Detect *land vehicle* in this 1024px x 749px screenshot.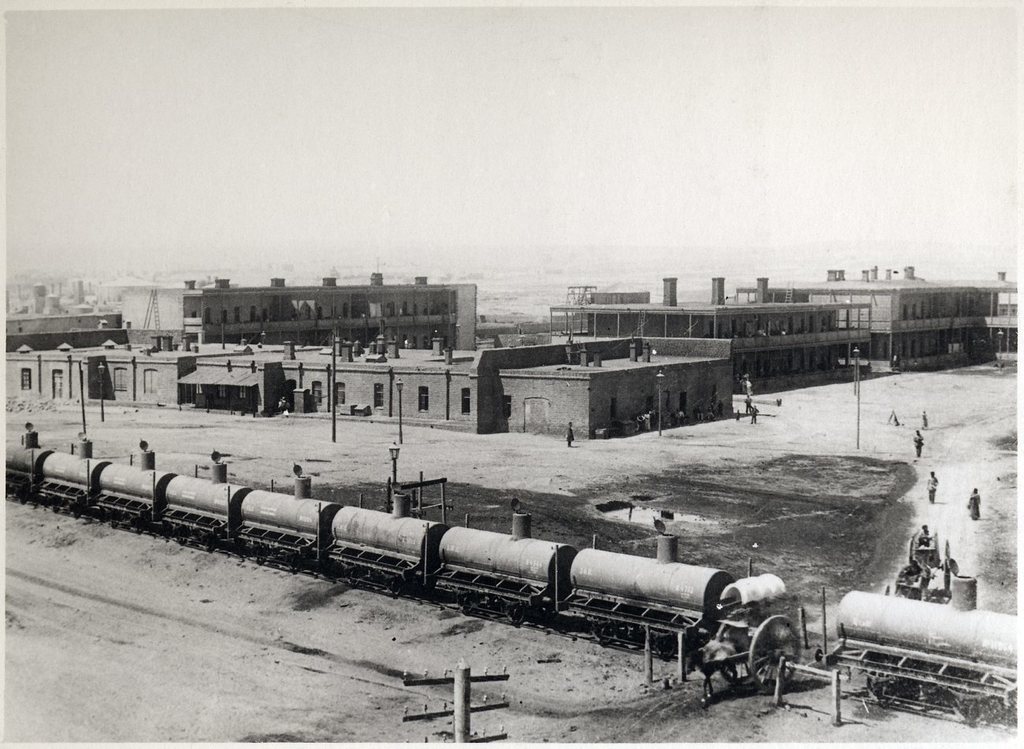
Detection: (3, 439, 736, 647).
